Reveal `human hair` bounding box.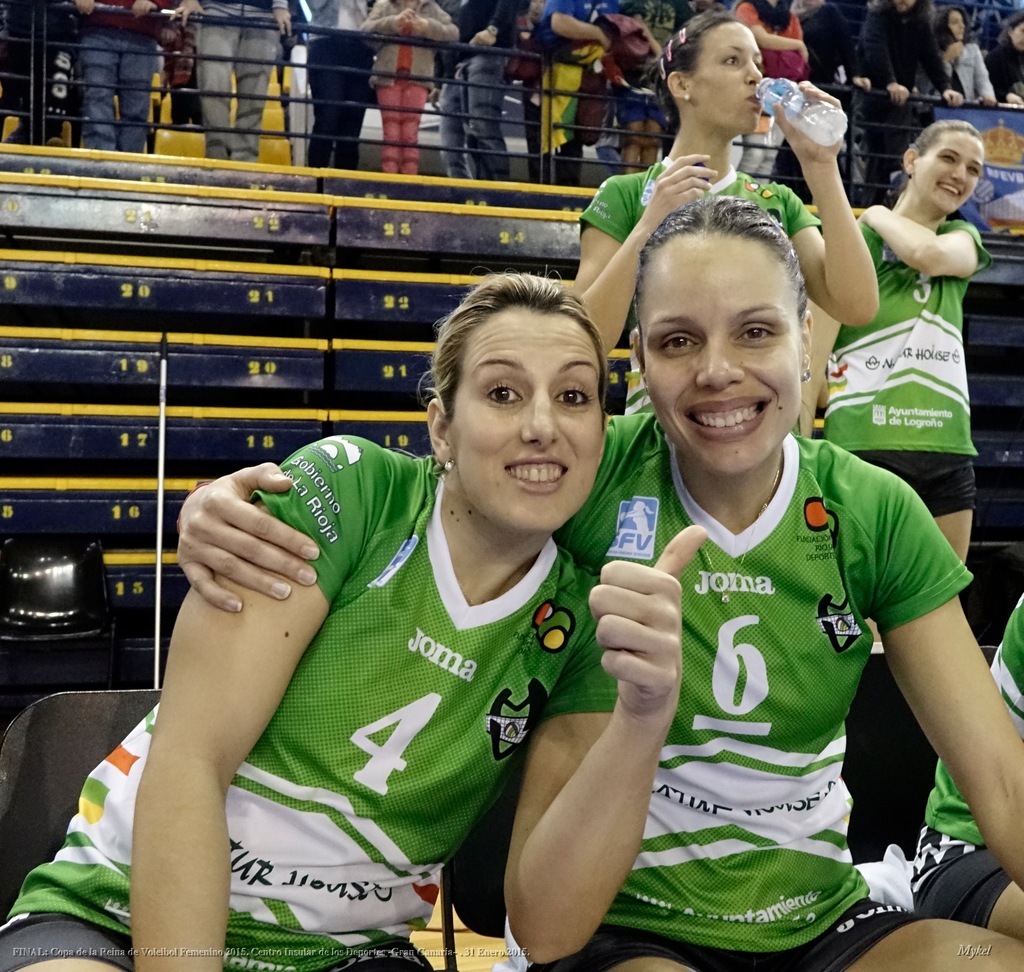
Revealed: Rect(662, 6, 748, 134).
